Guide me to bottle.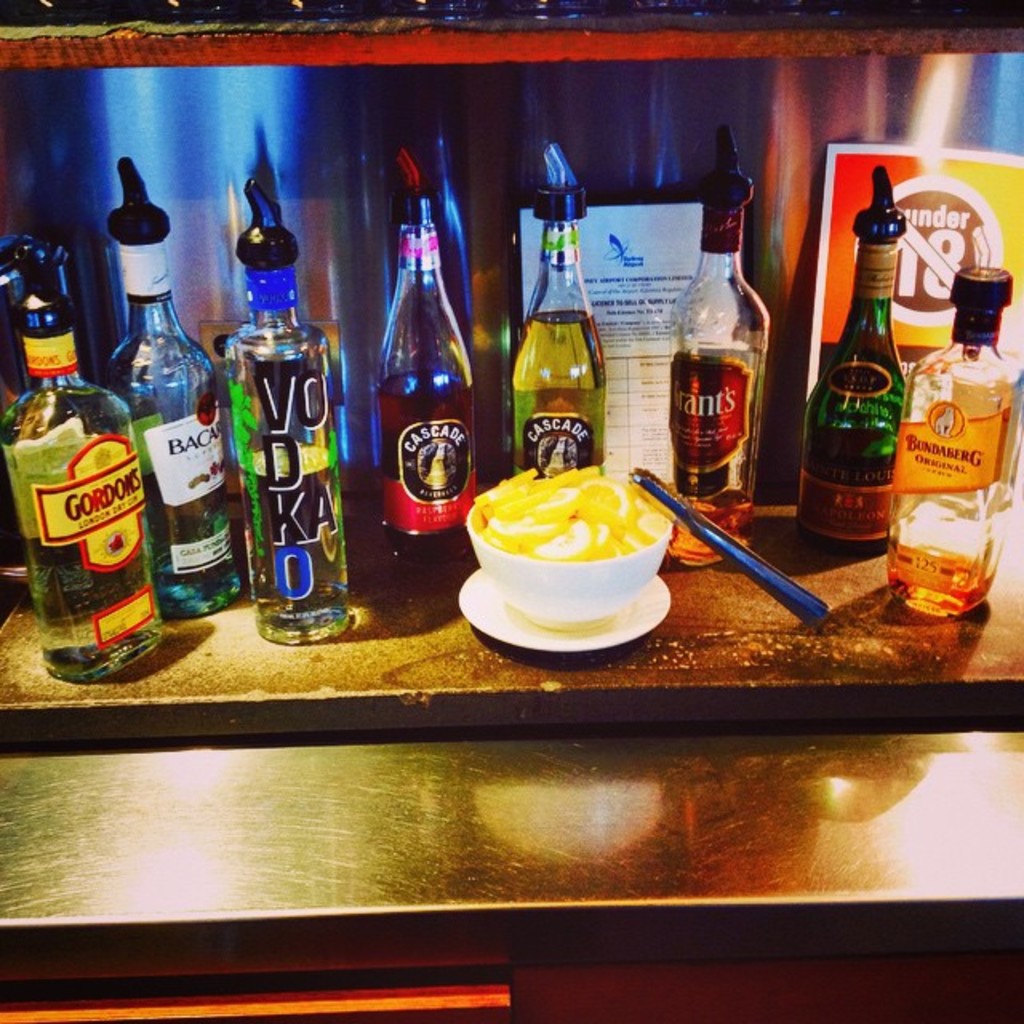
Guidance: box(891, 262, 1022, 616).
